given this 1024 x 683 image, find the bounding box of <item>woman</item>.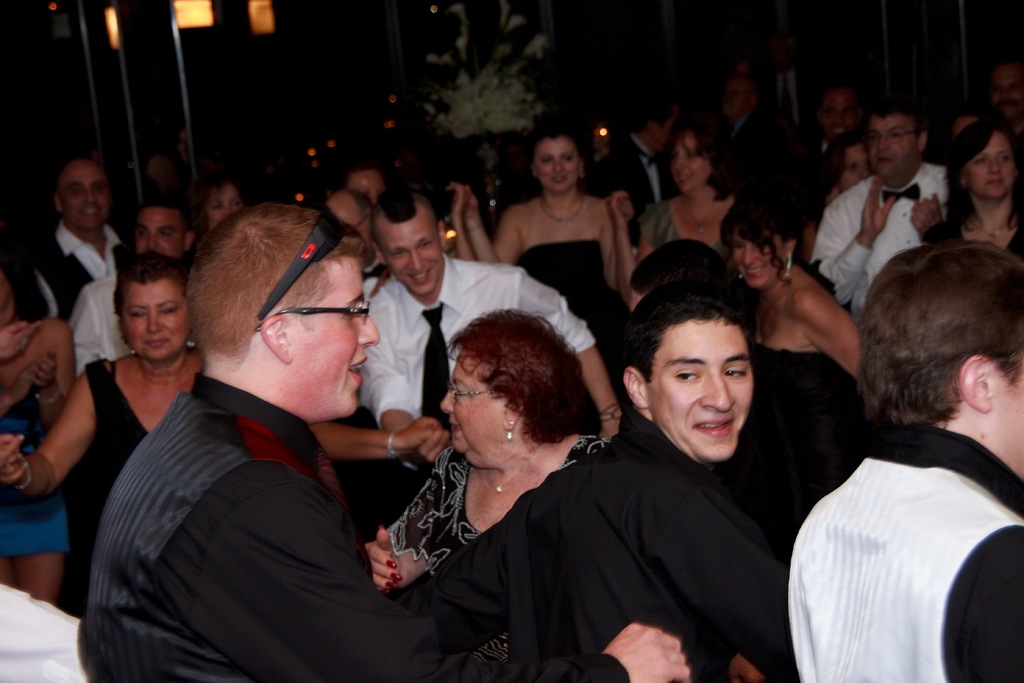
bbox=(706, 190, 866, 541).
